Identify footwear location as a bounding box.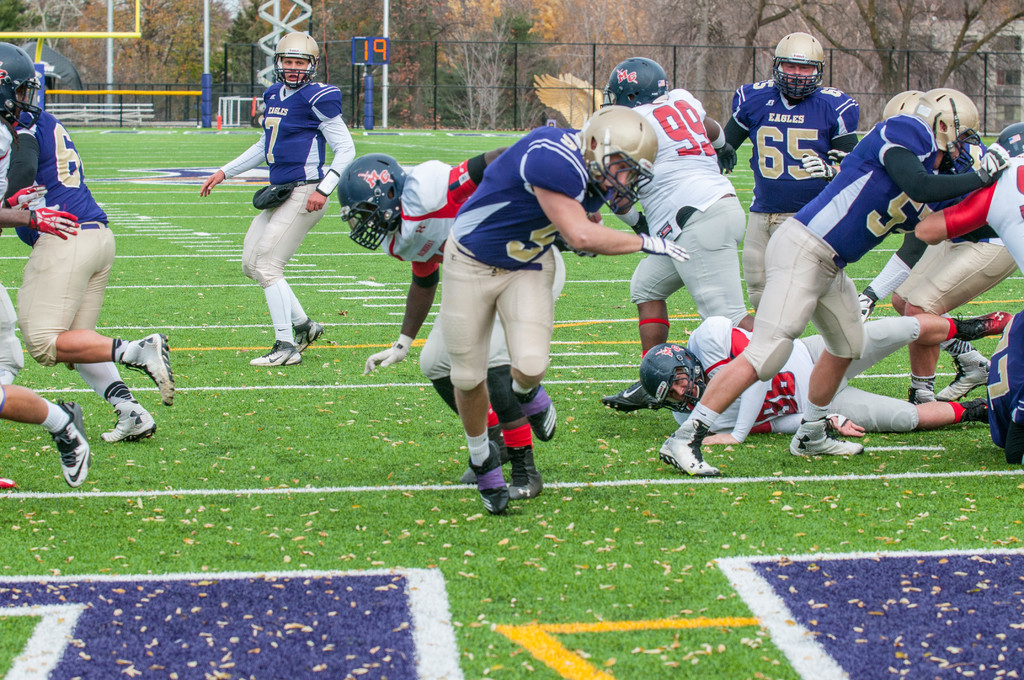
(100,401,157,443).
